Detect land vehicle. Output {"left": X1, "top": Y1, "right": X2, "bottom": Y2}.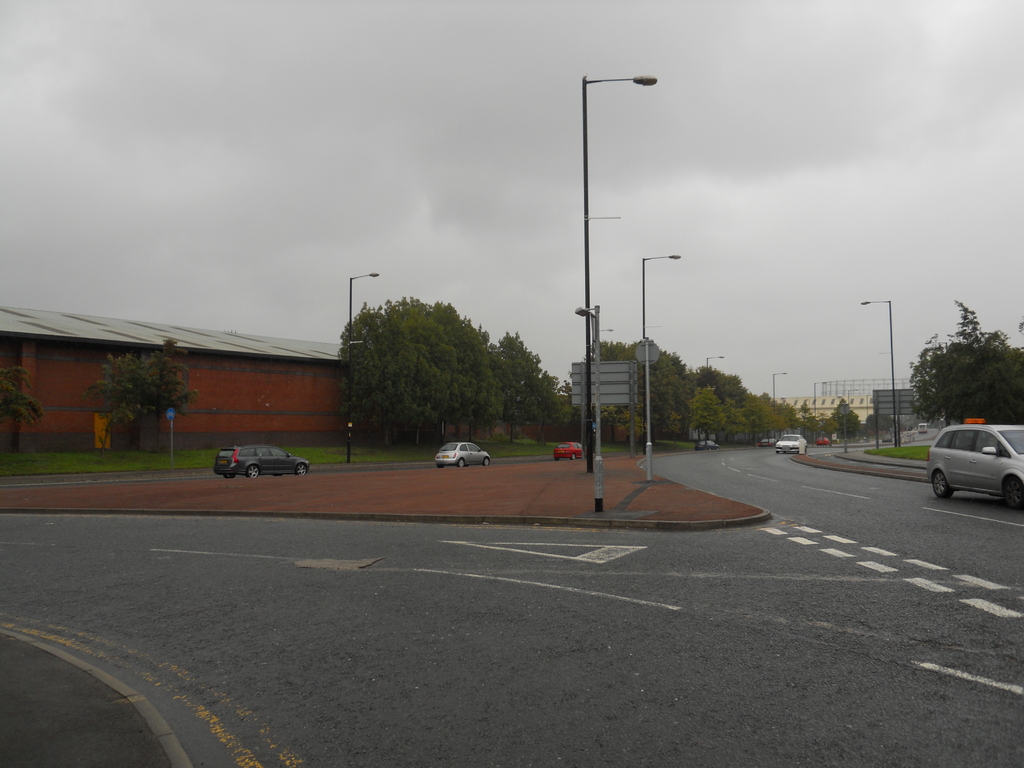
{"left": 693, "top": 438, "right": 721, "bottom": 452}.
